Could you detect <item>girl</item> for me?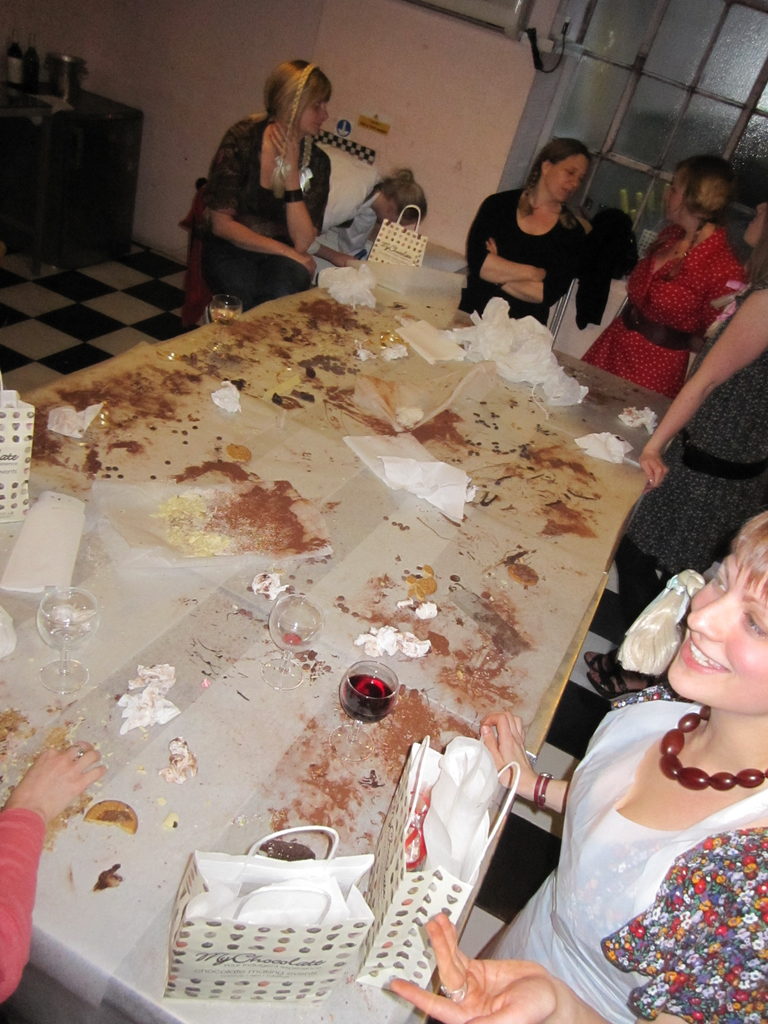
Detection result: x1=385, y1=509, x2=767, y2=1023.
